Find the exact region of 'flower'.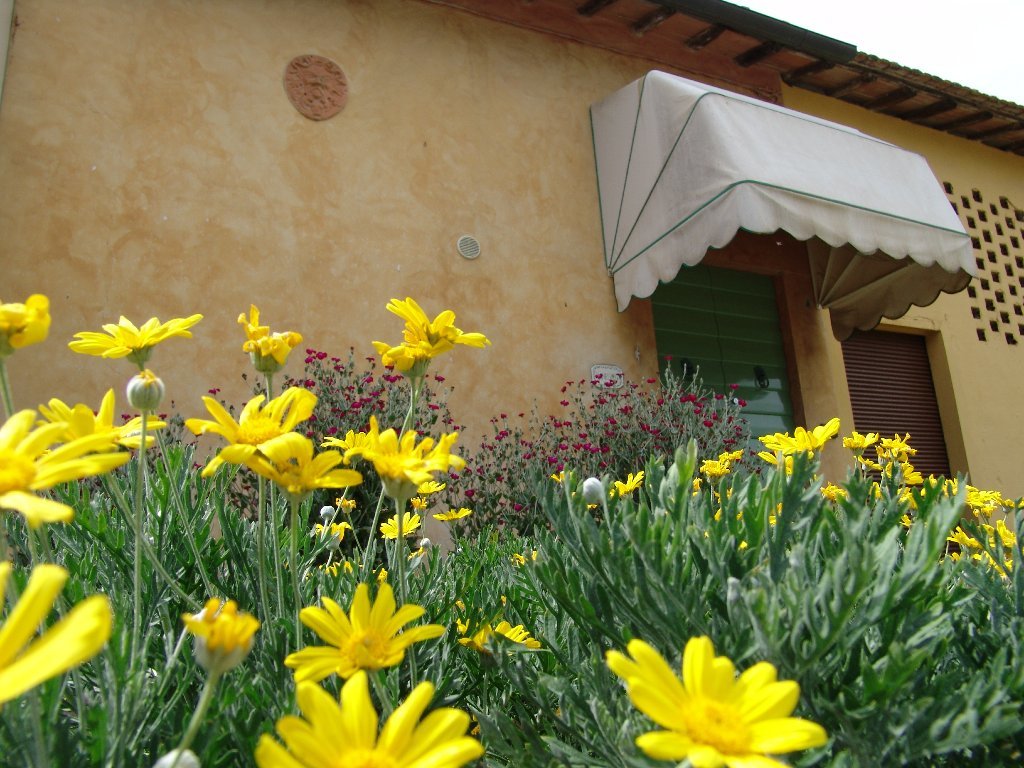
Exact region: <box>962,485,999,515</box>.
